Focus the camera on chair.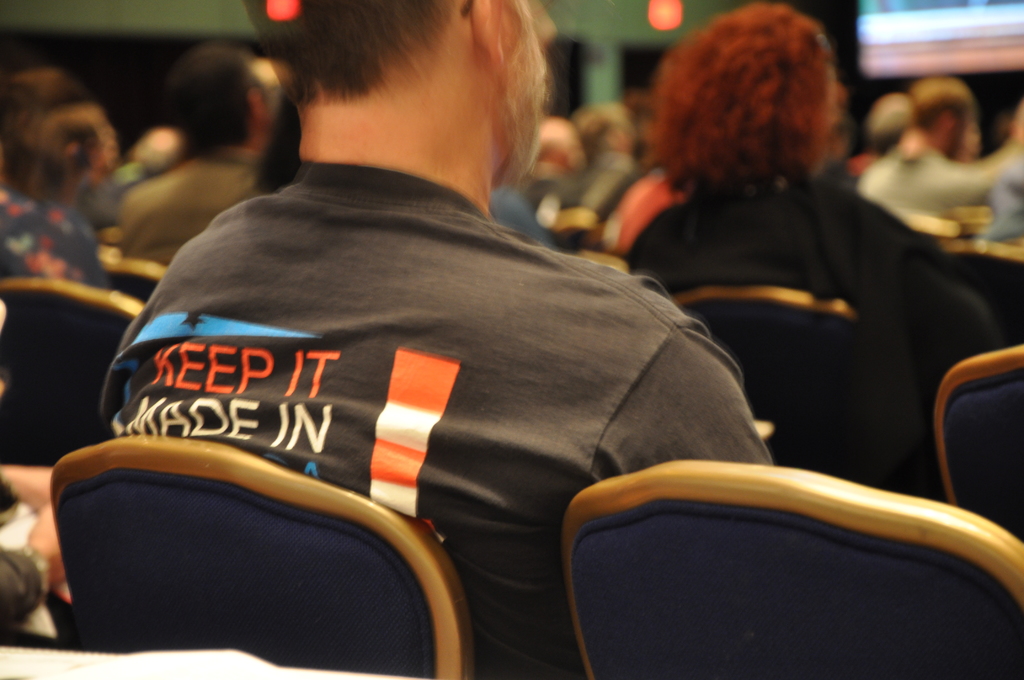
Focus region: [x1=516, y1=419, x2=1023, y2=659].
